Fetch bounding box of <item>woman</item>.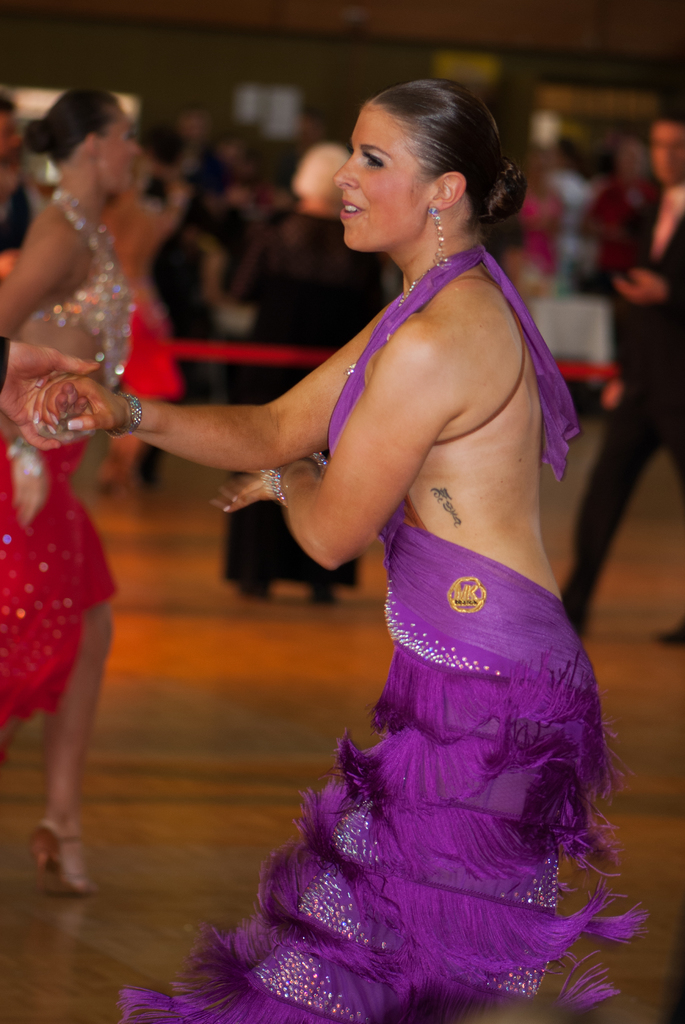
Bbox: (left=0, top=88, right=133, bottom=391).
